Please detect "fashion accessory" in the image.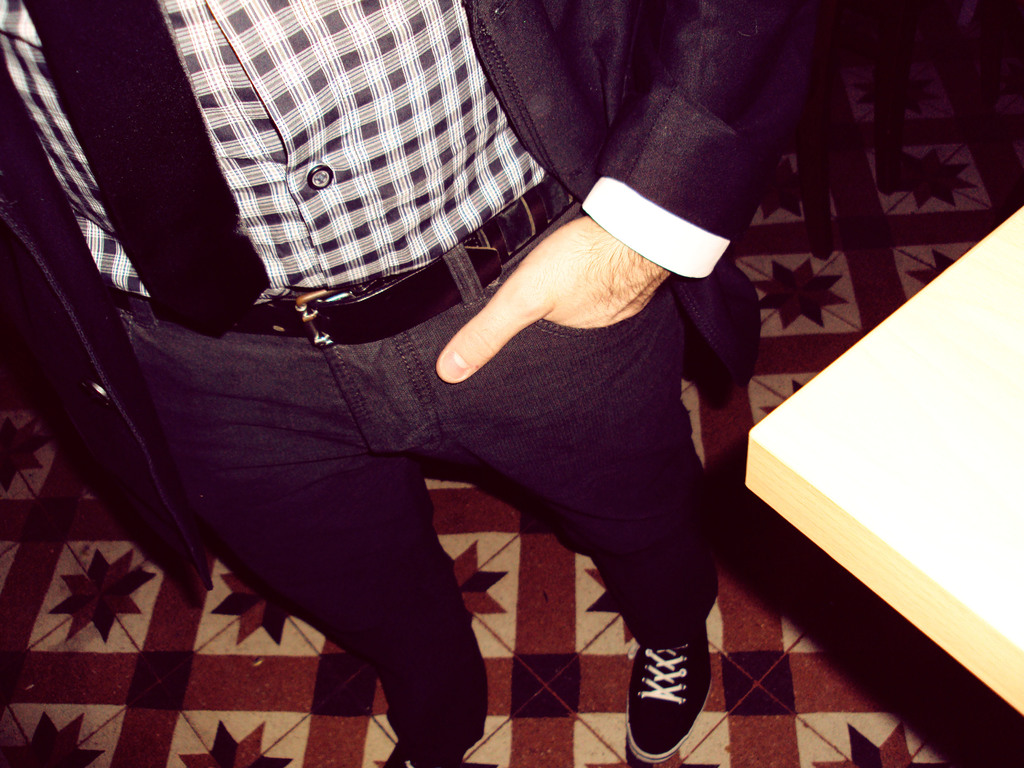
19,0,273,340.
